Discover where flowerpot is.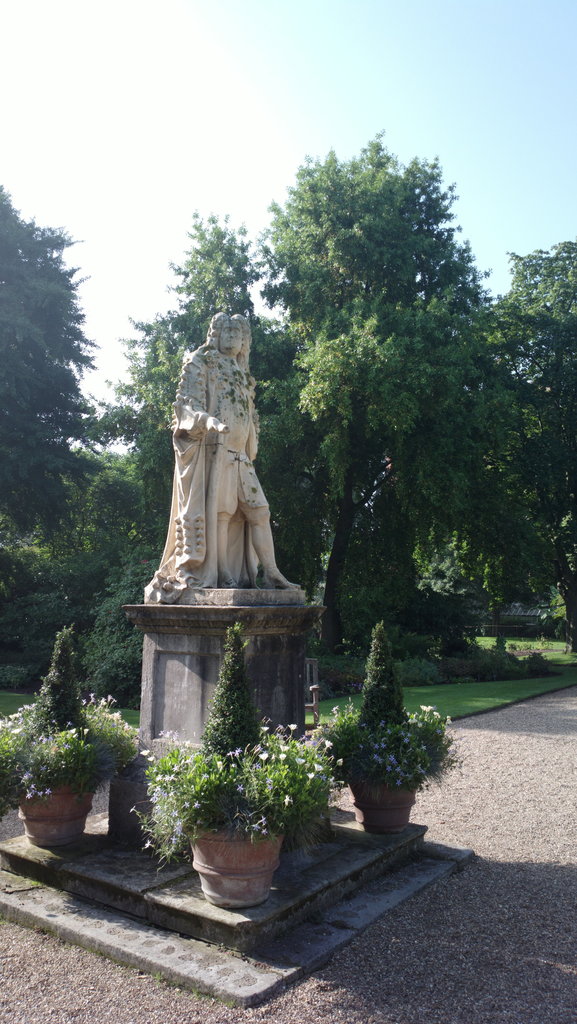
Discovered at x1=291 y1=796 x2=327 y2=851.
